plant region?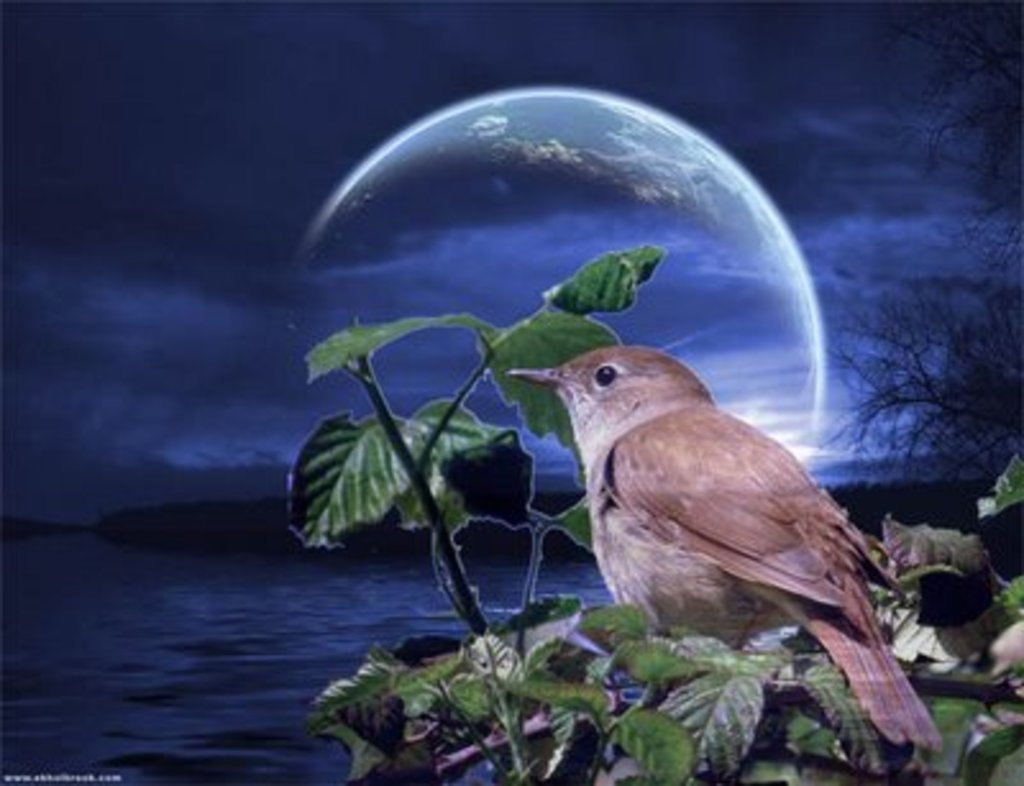
(left=822, top=0, right=1021, bottom=497)
